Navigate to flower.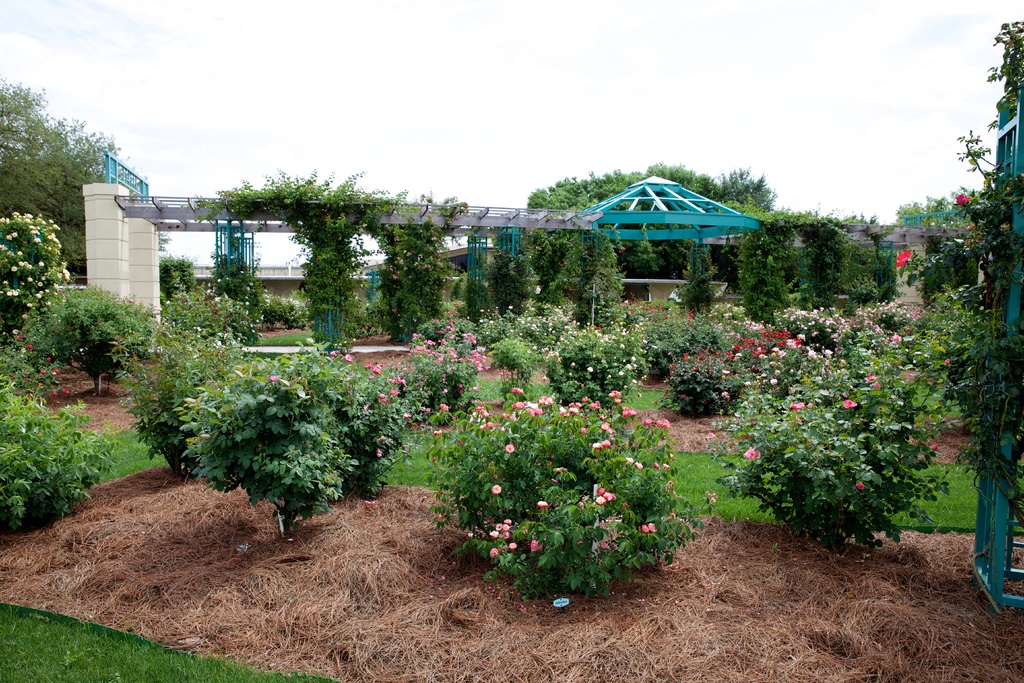
Navigation target: [x1=626, y1=453, x2=637, y2=465].
